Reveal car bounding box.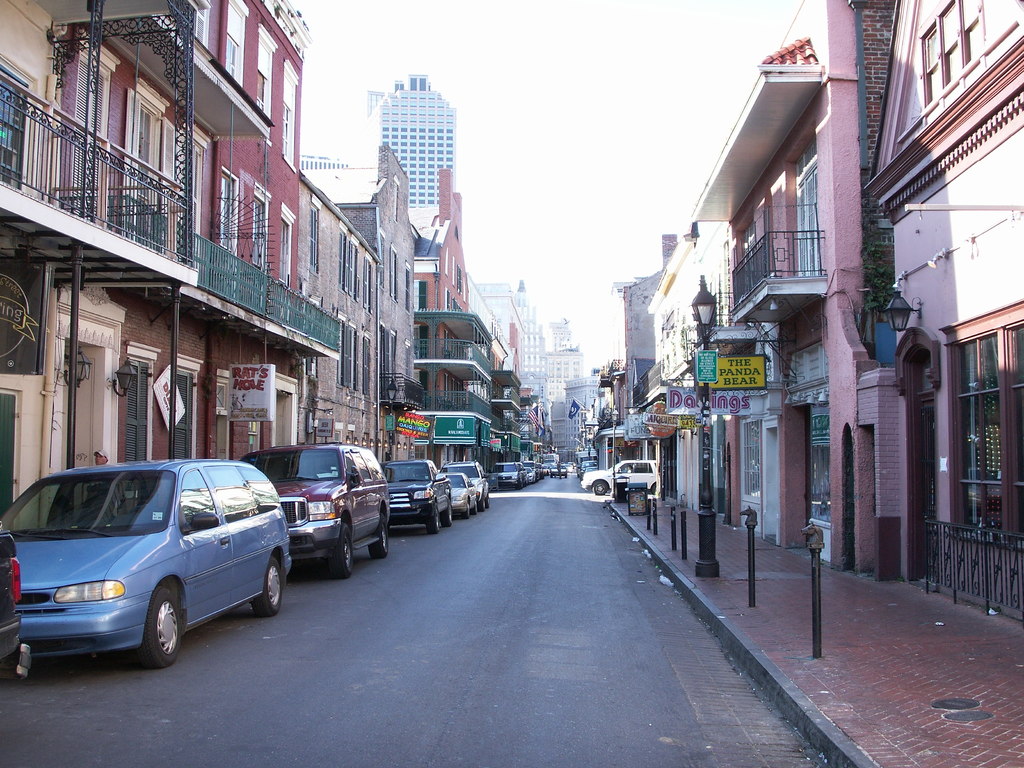
Revealed: <region>384, 461, 456, 524</region>.
